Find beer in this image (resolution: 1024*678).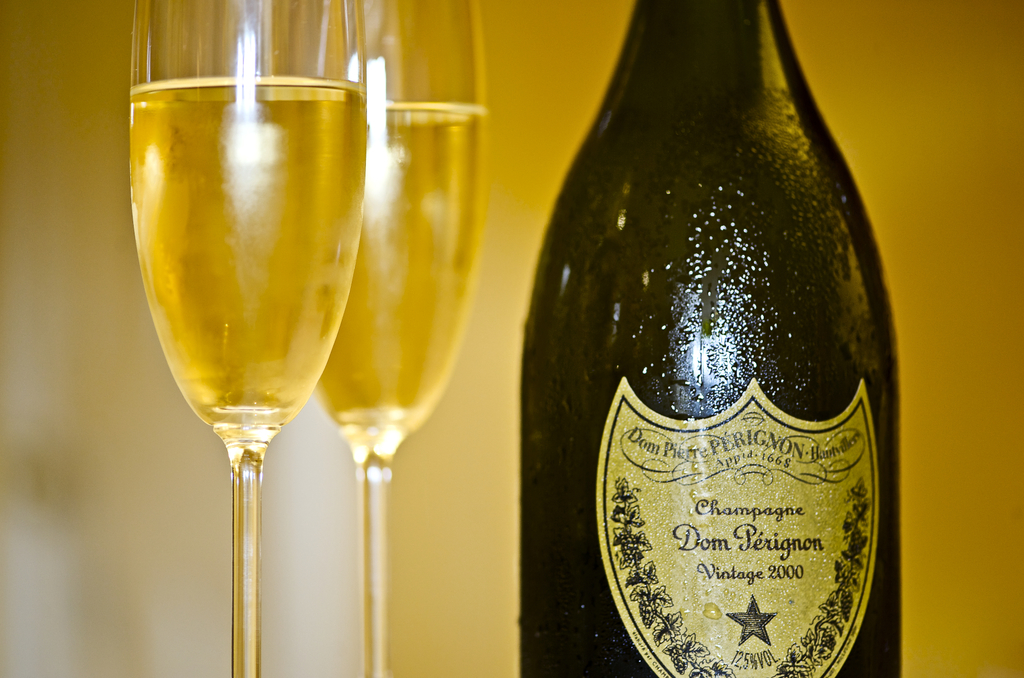
select_region(316, 103, 484, 415).
